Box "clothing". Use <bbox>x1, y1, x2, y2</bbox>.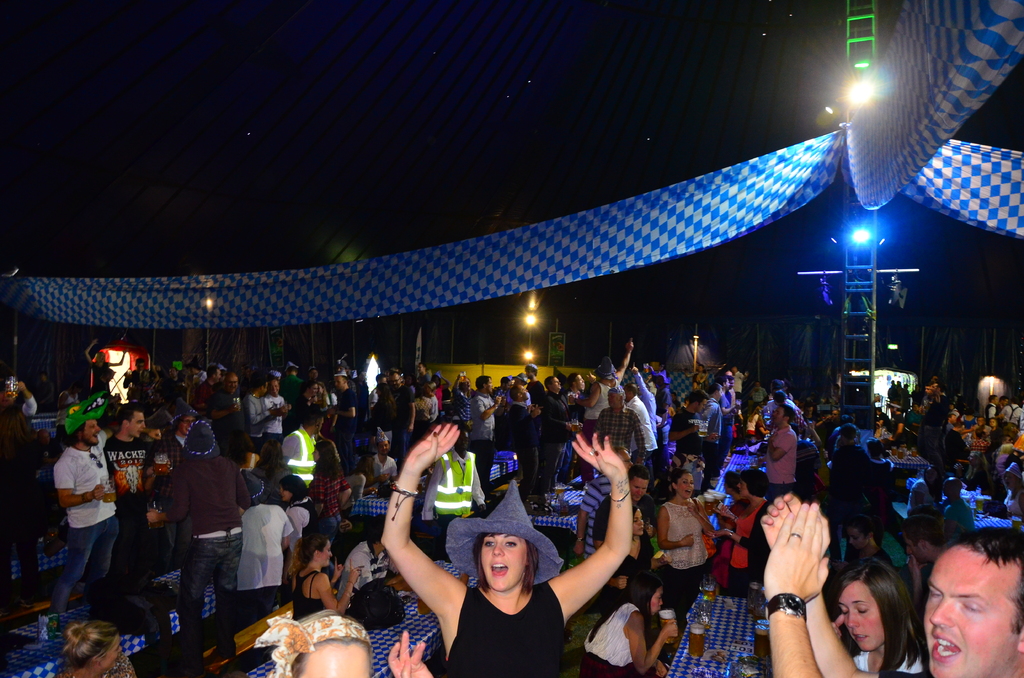
<bbox>424, 455, 478, 529</bbox>.
